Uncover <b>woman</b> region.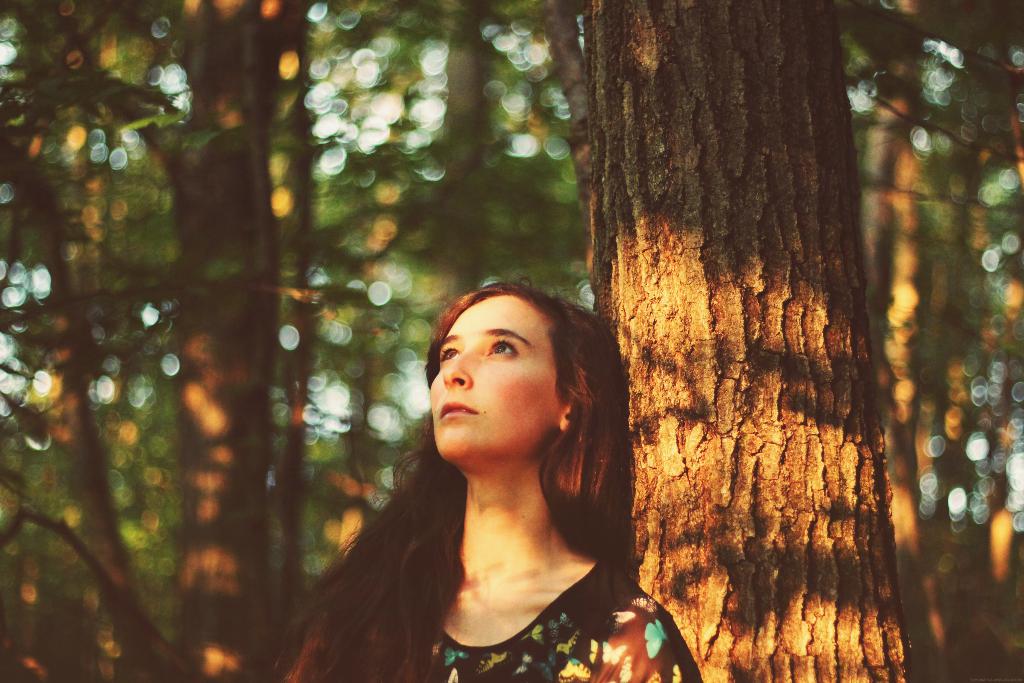
Uncovered: (282, 269, 694, 672).
